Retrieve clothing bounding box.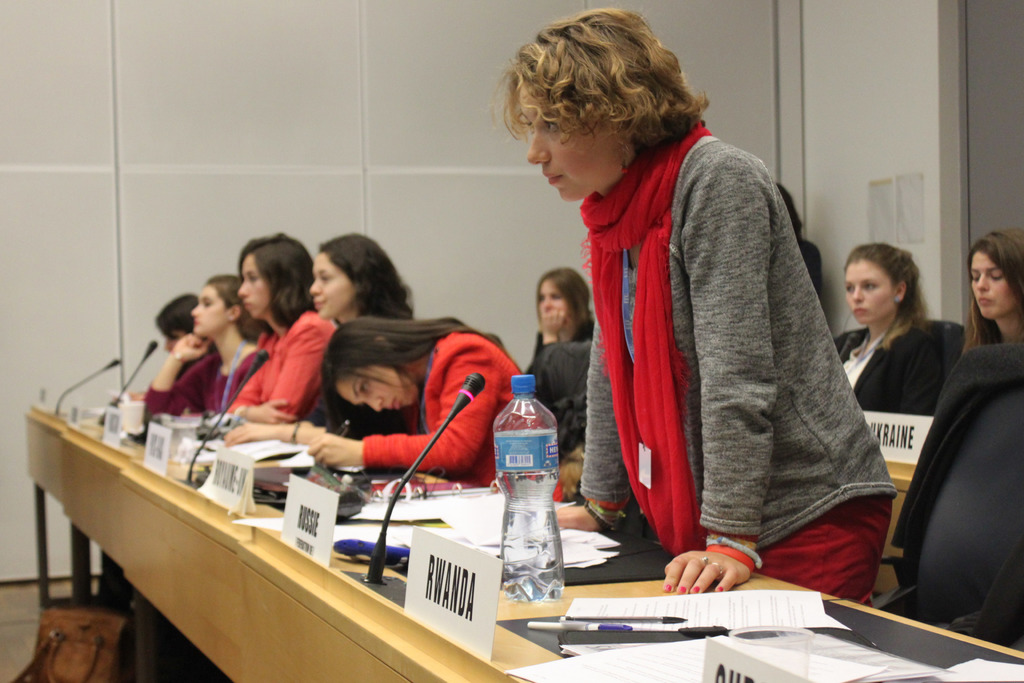
Bounding box: x1=143 y1=349 x2=262 y2=409.
